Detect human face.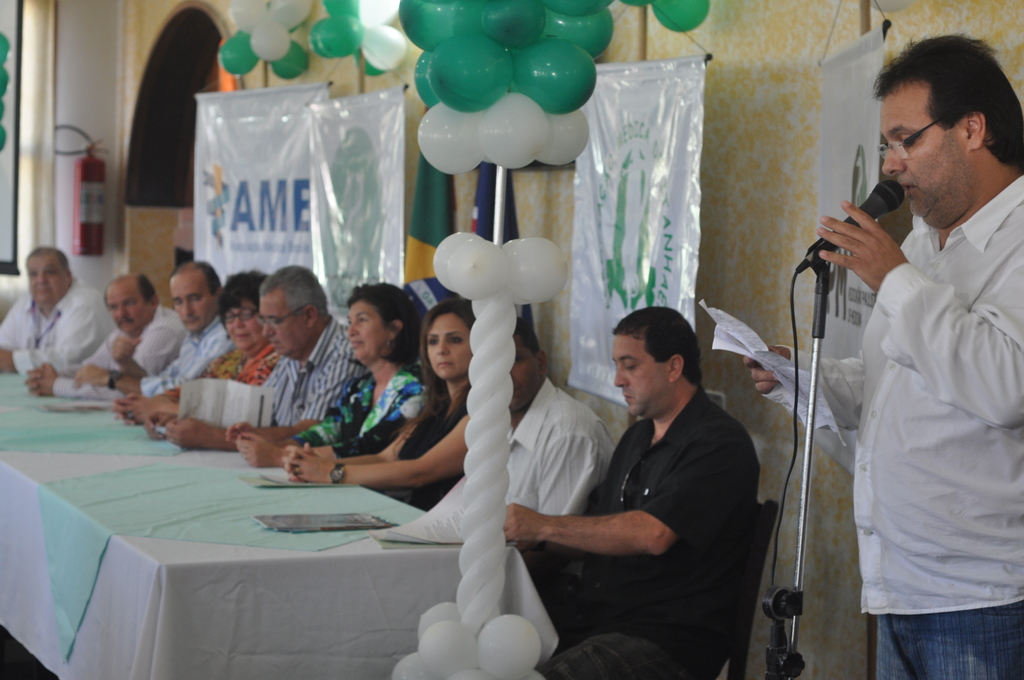
Detected at 170/271/214/334.
